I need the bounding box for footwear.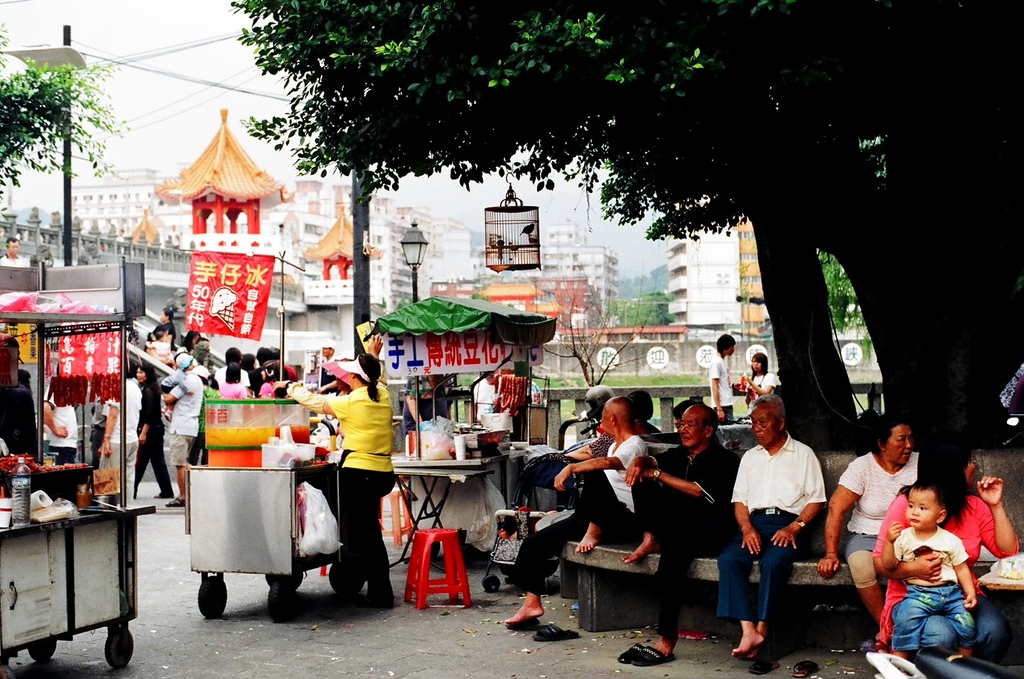
Here it is: bbox=[545, 626, 580, 639].
